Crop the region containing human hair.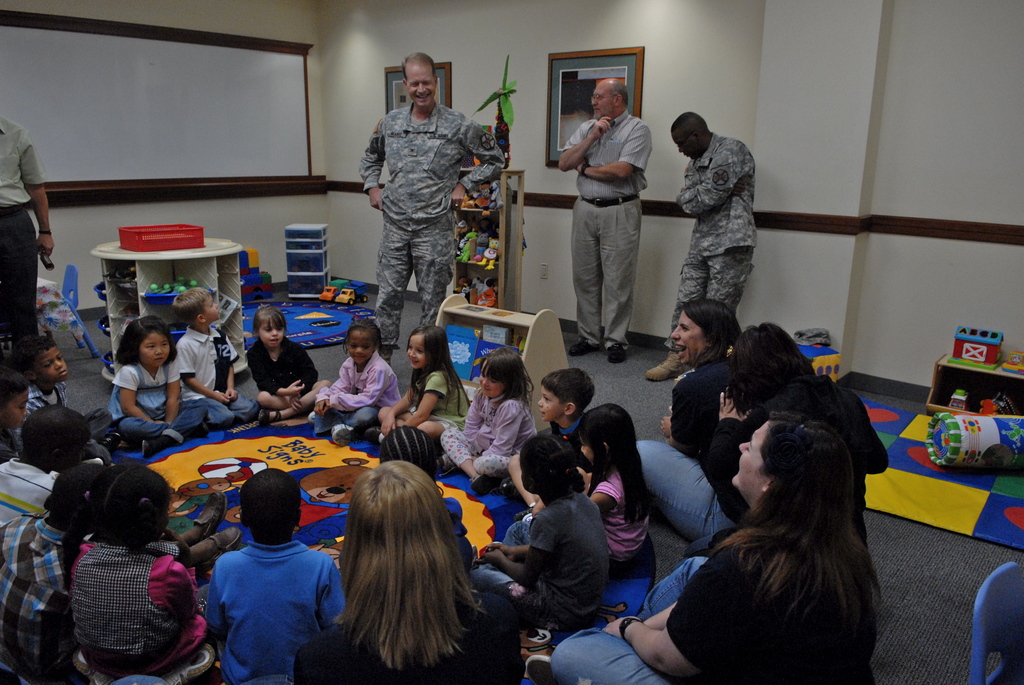
Crop region: (left=580, top=409, right=667, bottom=524).
